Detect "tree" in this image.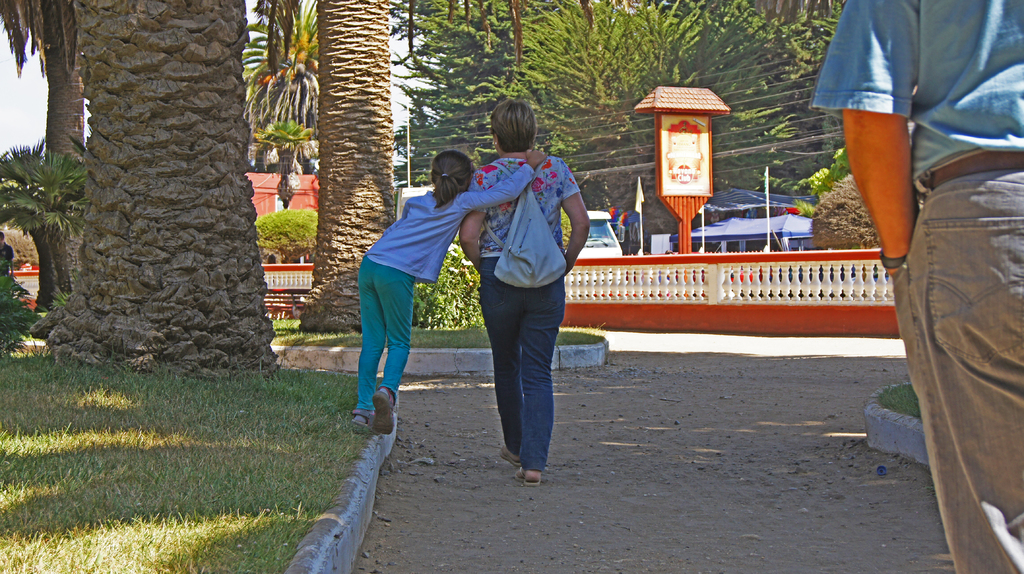
Detection: select_region(0, 134, 92, 234).
